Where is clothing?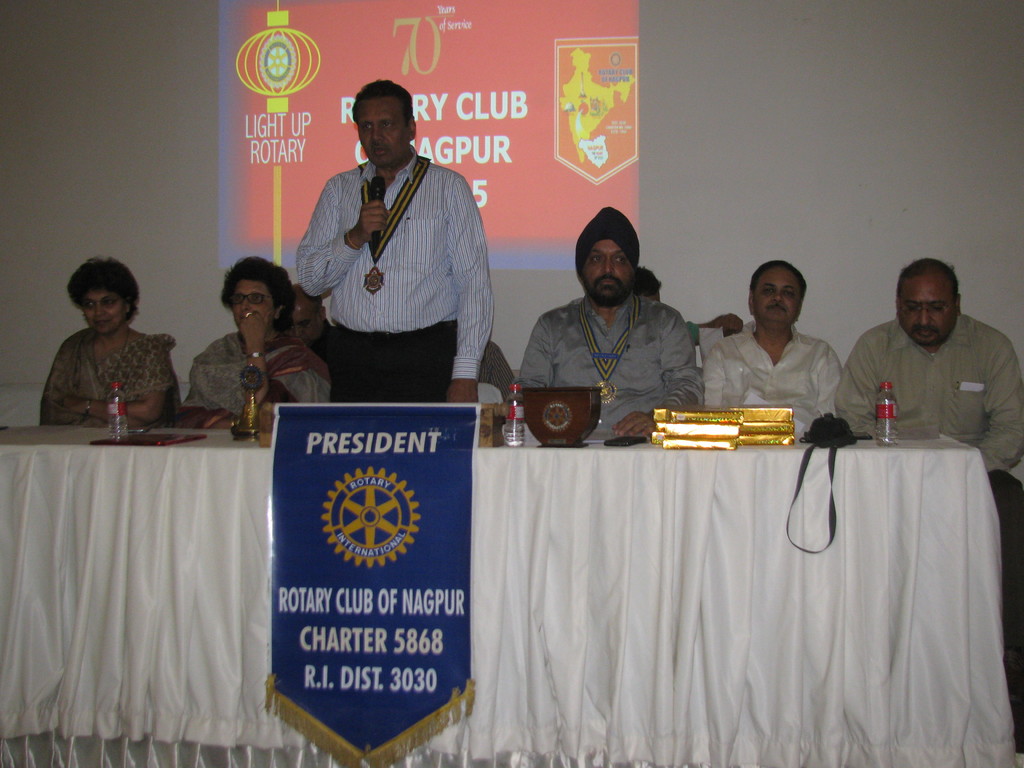
<box>39,321,182,430</box>.
